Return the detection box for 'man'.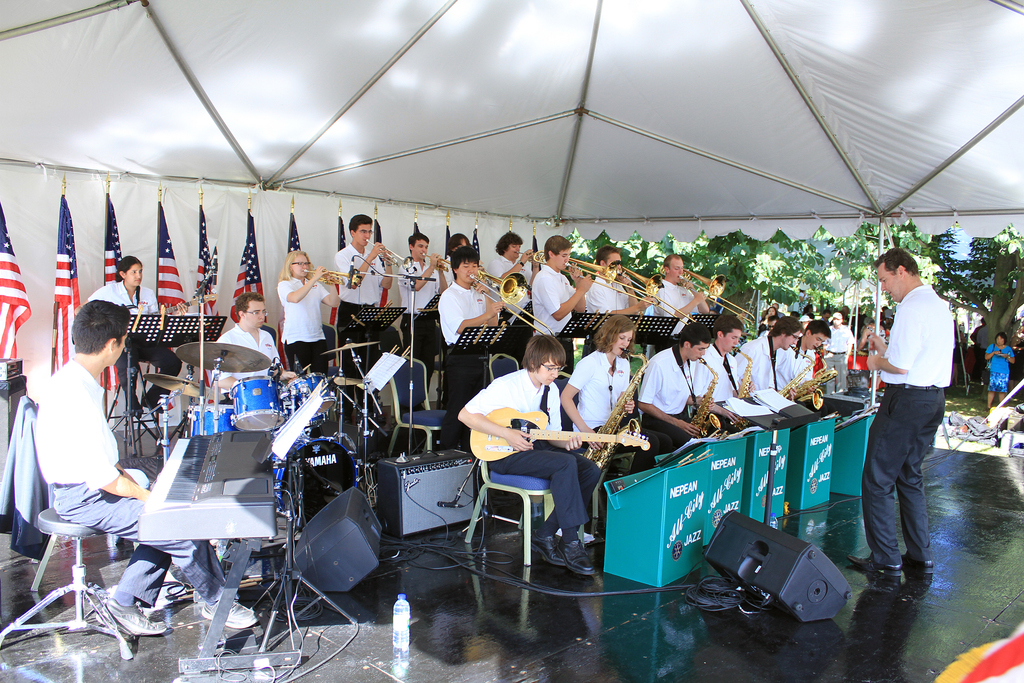
{"x1": 435, "y1": 245, "x2": 509, "y2": 452}.
